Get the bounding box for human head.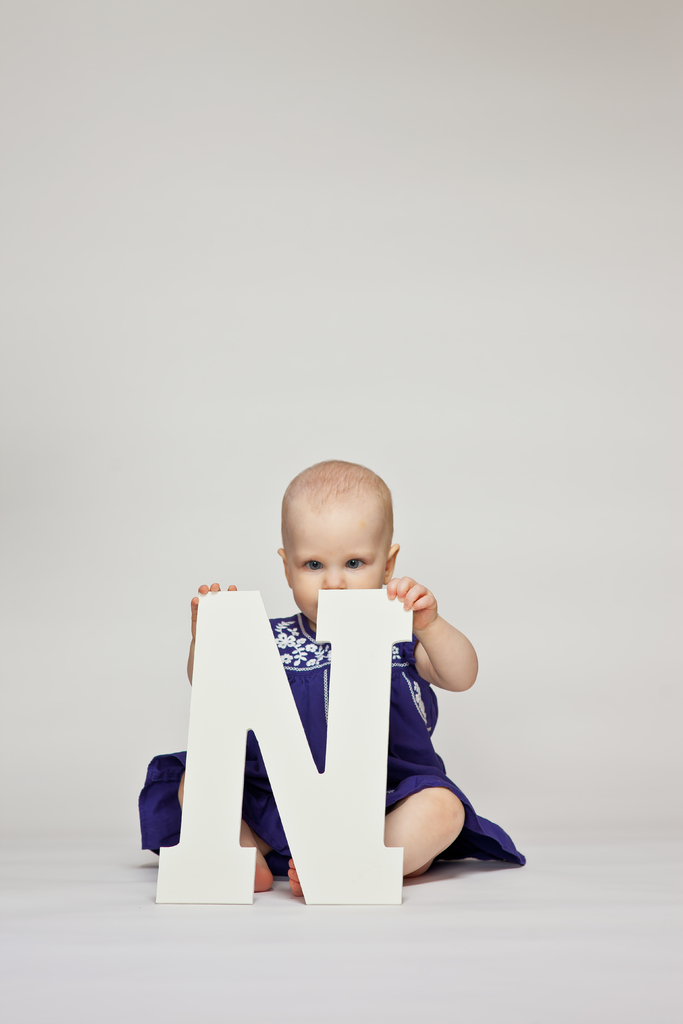
(left=264, top=463, right=414, bottom=618).
